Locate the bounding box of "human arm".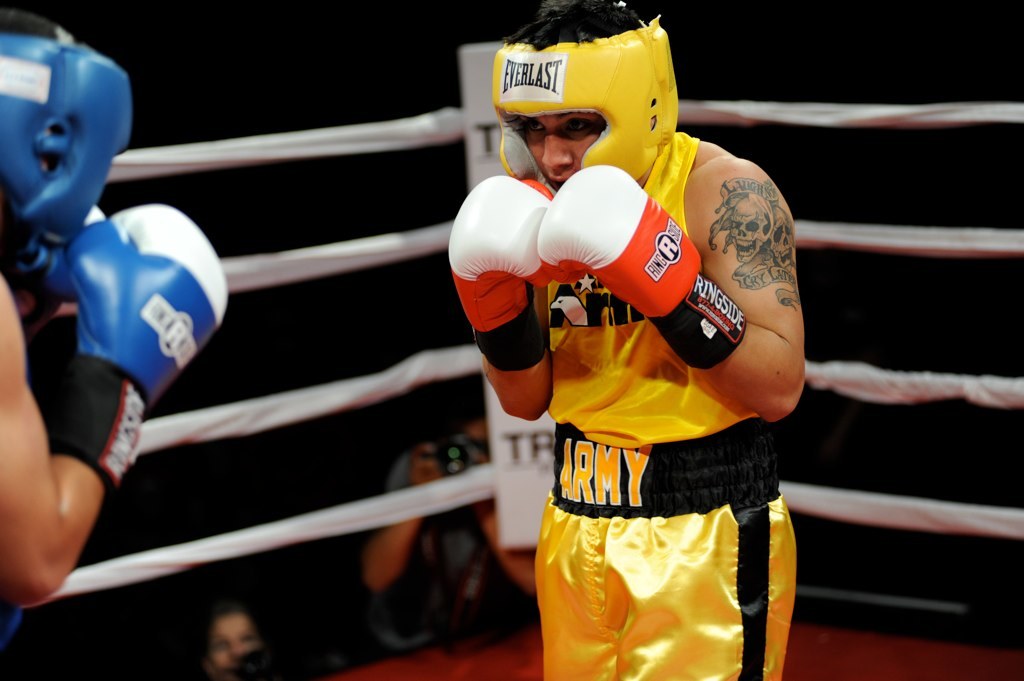
Bounding box: (438, 166, 557, 429).
